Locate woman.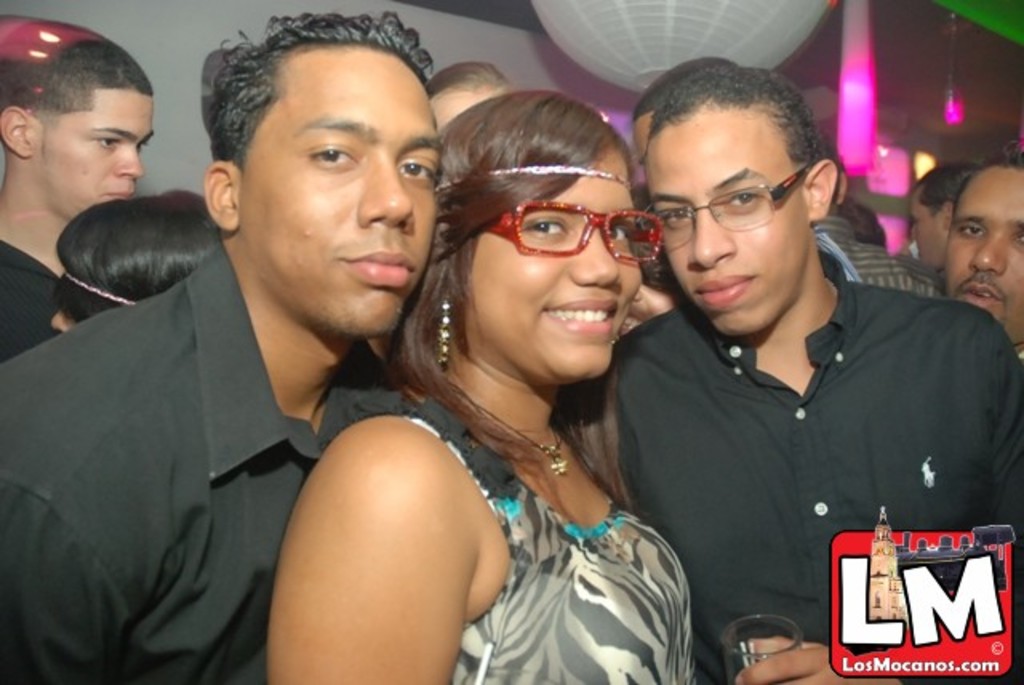
Bounding box: pyautogui.locateOnScreen(293, 72, 718, 679).
